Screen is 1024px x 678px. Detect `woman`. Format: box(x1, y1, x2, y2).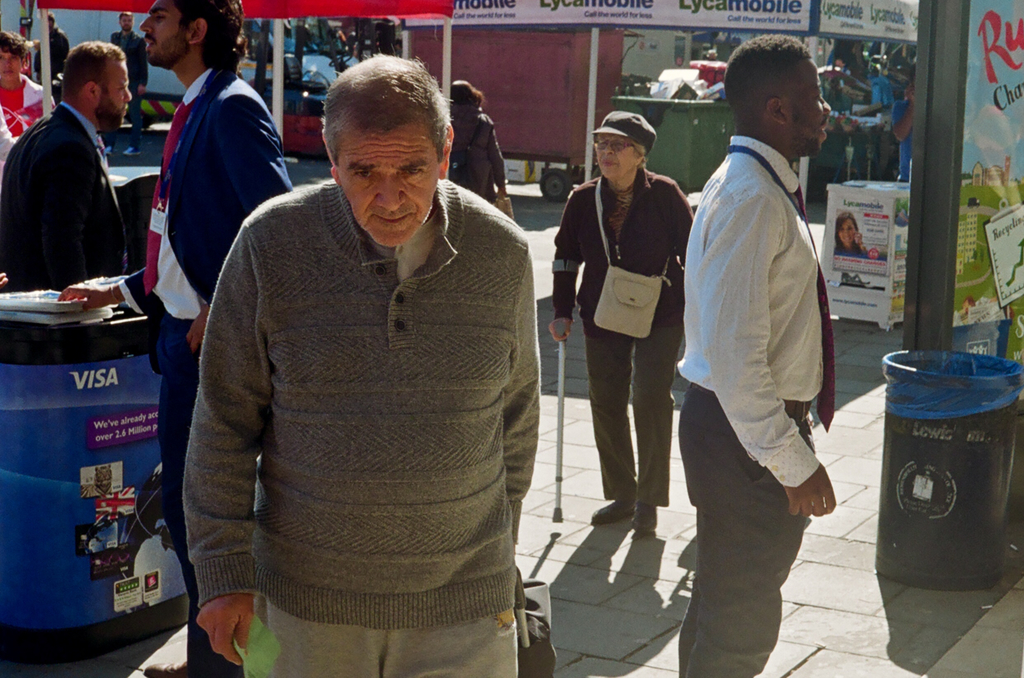
box(448, 76, 509, 216).
